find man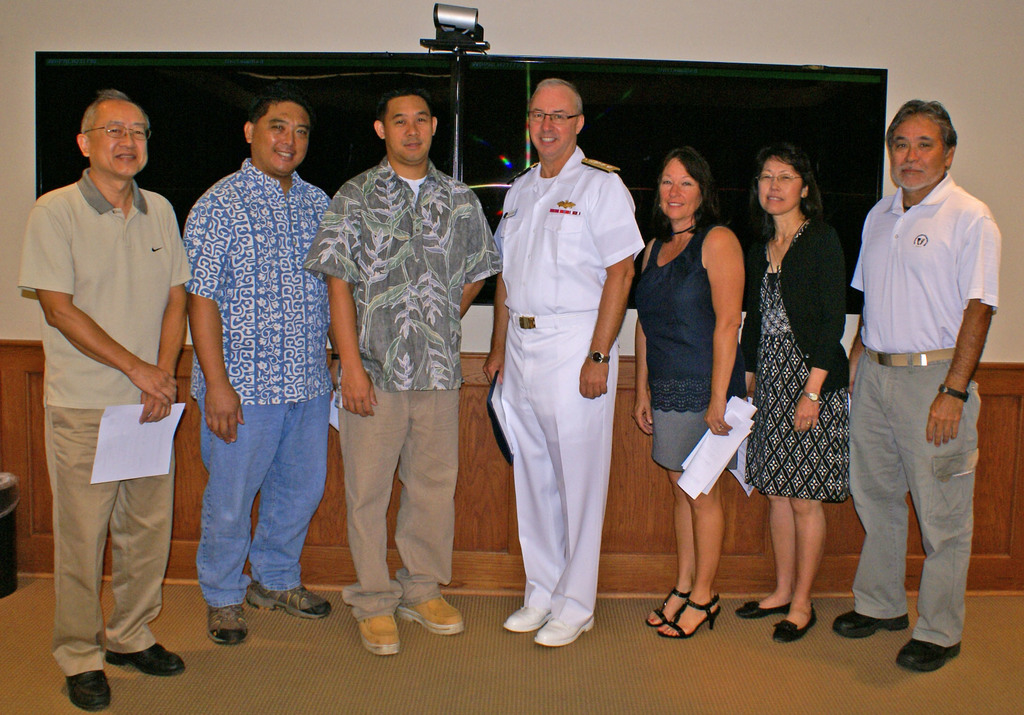
bbox=[303, 83, 499, 654]
